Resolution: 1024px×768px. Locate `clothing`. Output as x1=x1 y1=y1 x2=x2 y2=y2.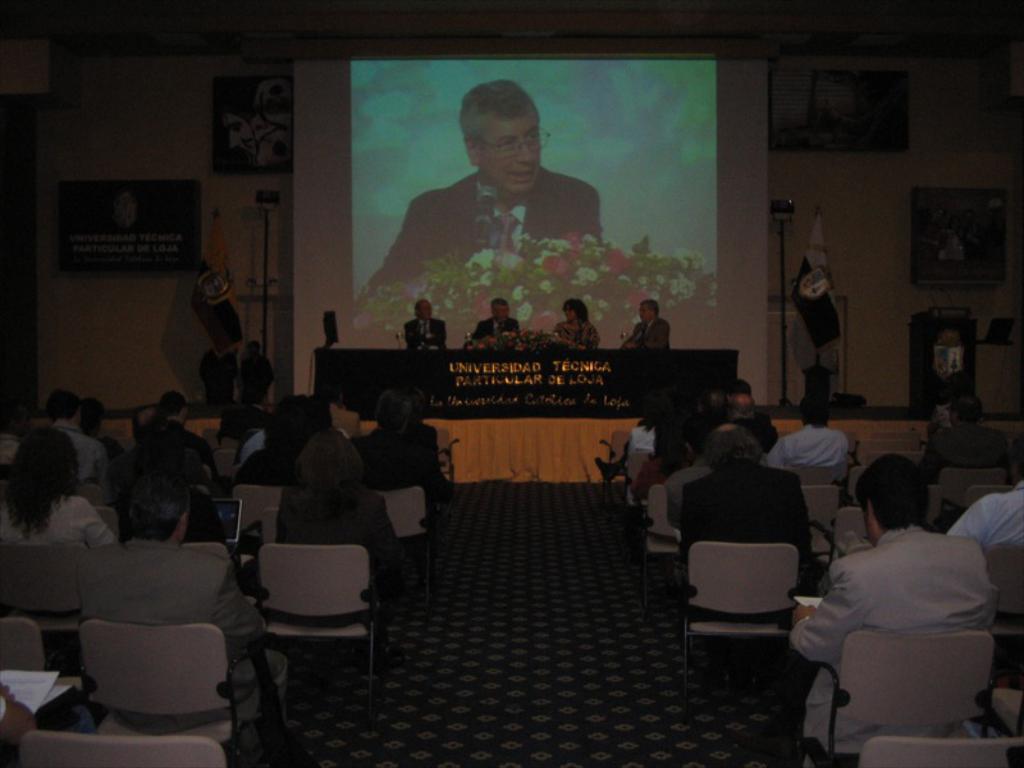
x1=618 y1=315 x2=672 y2=352.
